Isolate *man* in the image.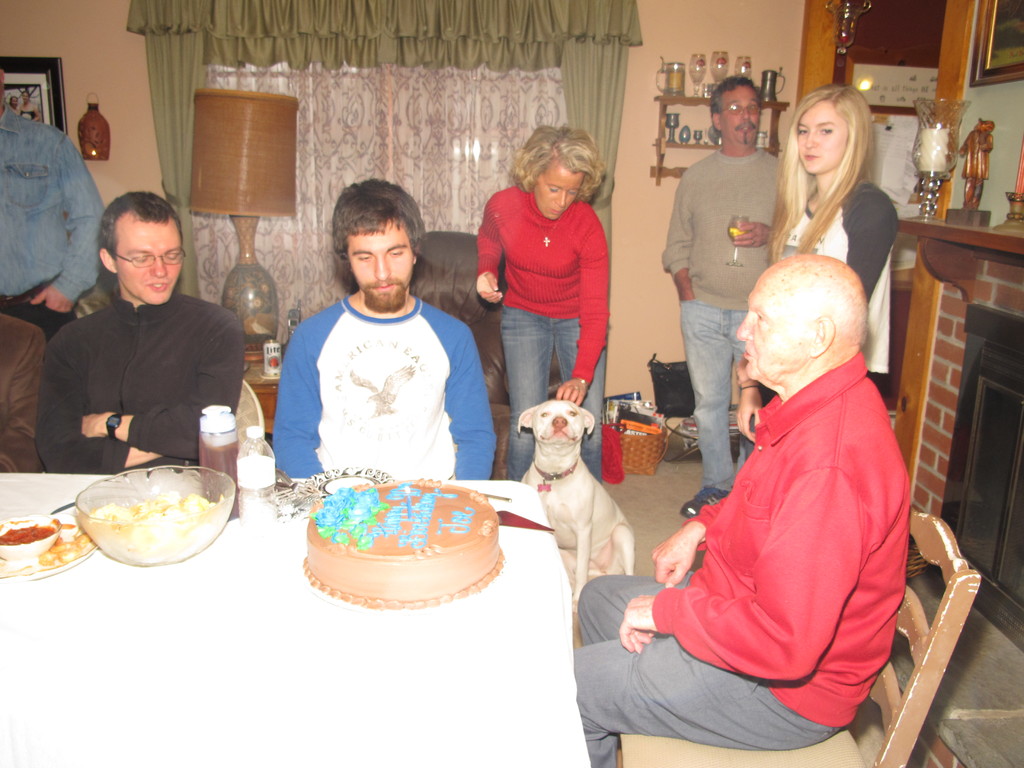
Isolated region: 577:253:913:767.
